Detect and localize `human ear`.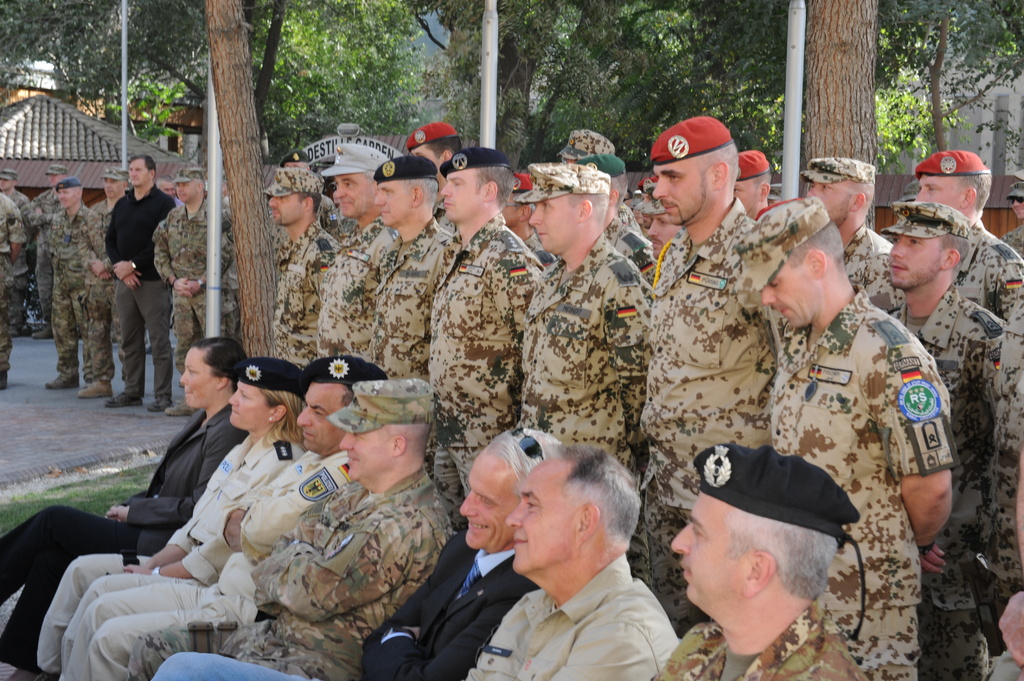
Localized at BBox(579, 198, 593, 221).
